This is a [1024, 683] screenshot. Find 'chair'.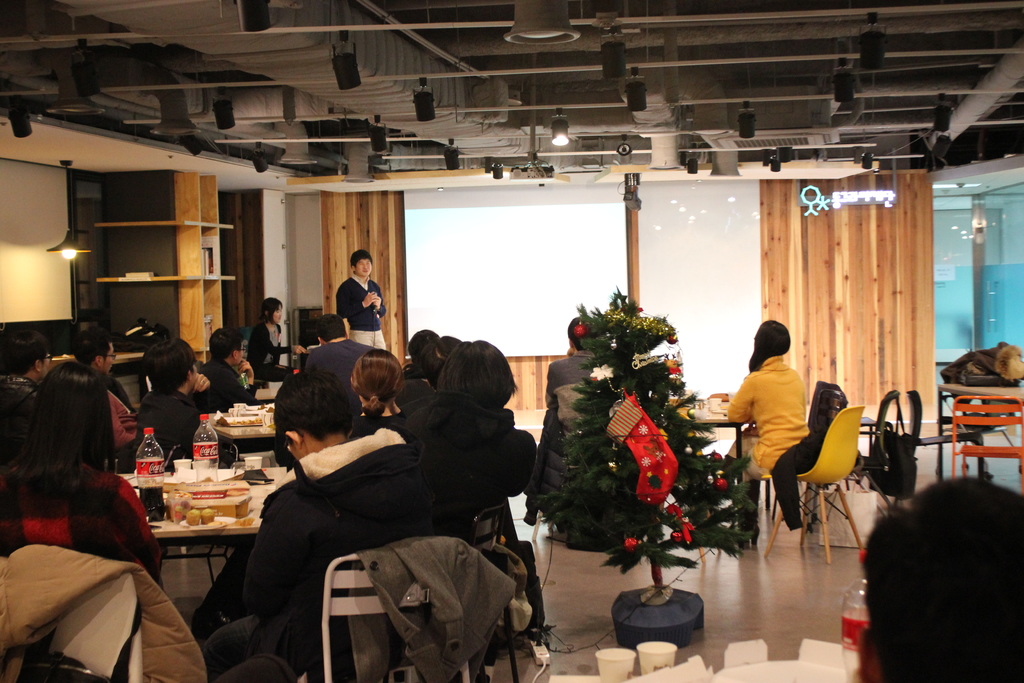
Bounding box: bbox=(762, 406, 866, 568).
